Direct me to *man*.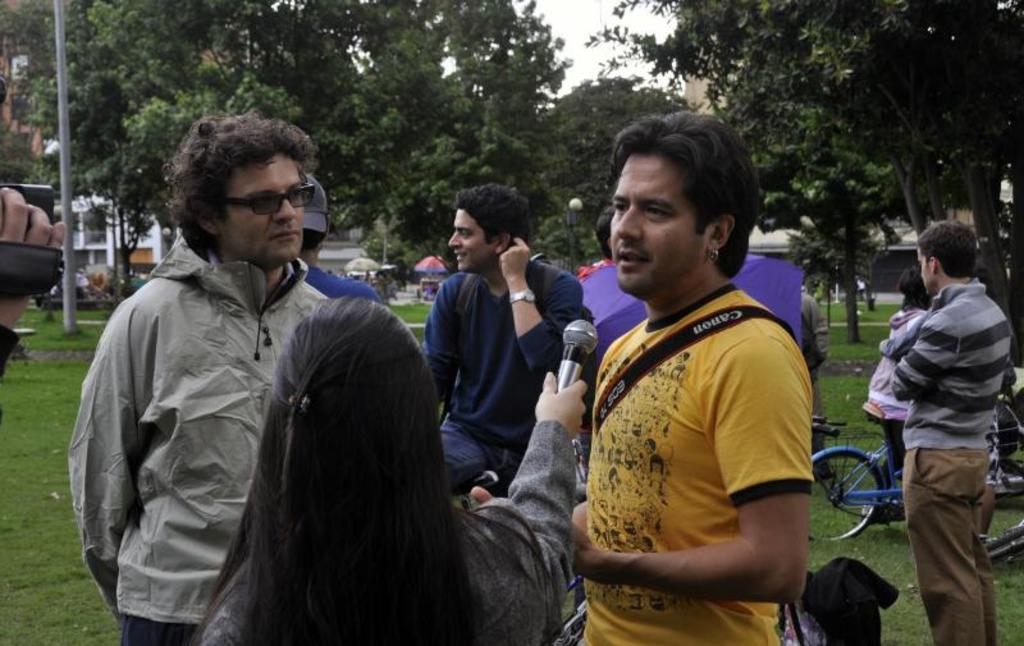
Direction: [x1=297, y1=178, x2=385, y2=310].
